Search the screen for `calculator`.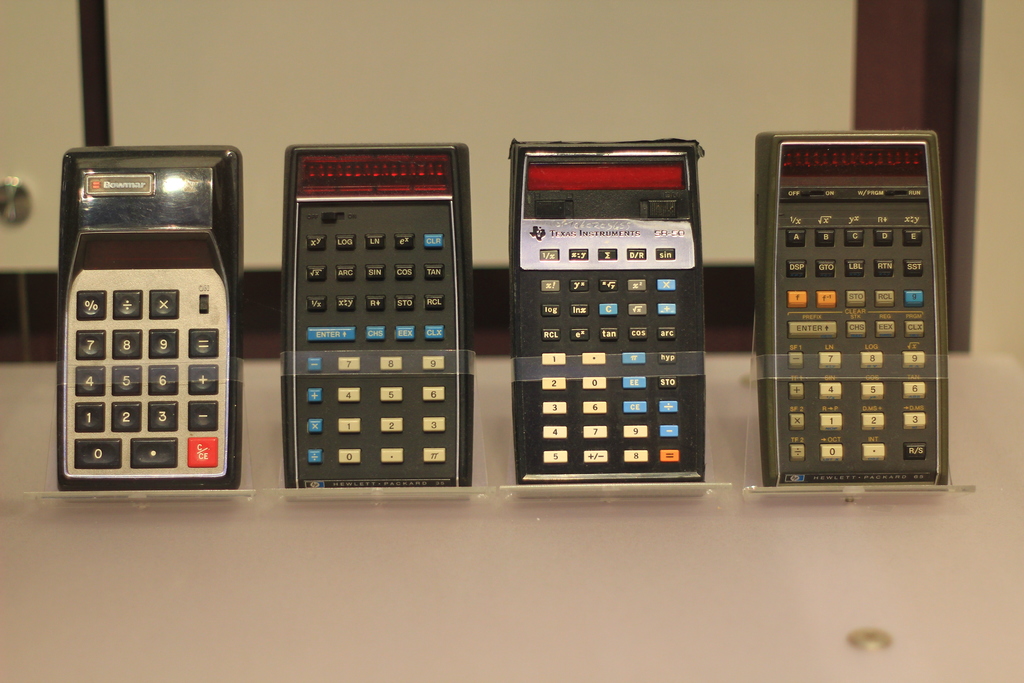
Found at 510/136/703/489.
